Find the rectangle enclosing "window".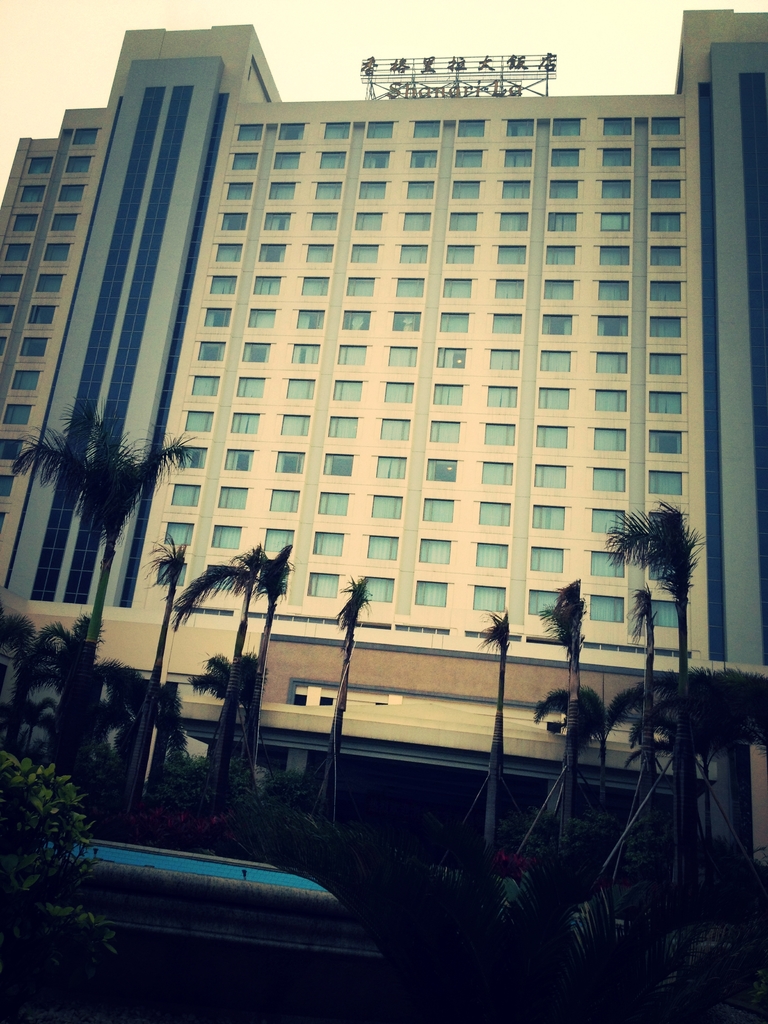
x1=269, y1=180, x2=298, y2=198.
